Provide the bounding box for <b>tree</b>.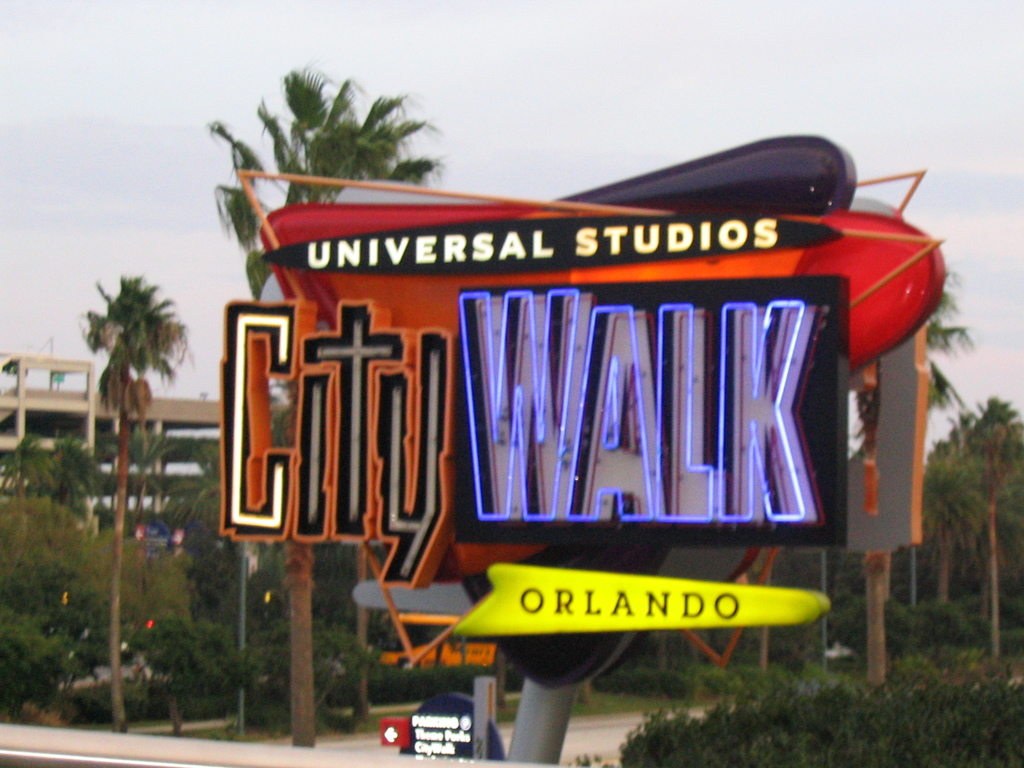
box(59, 442, 112, 520).
